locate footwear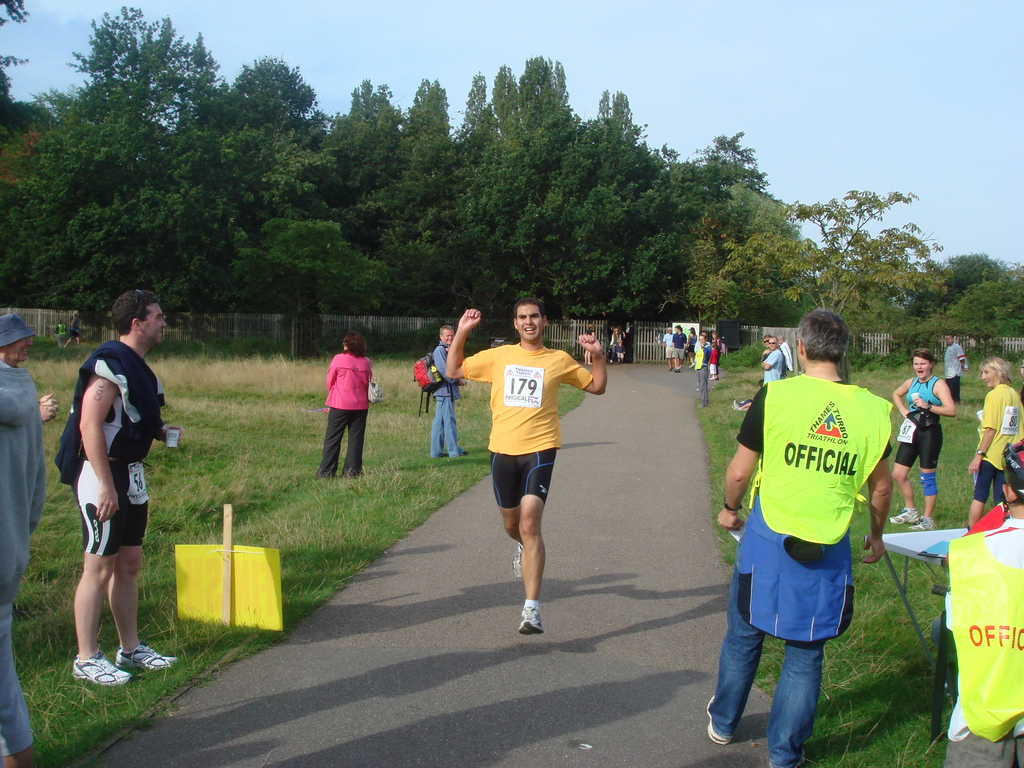
{"left": 113, "top": 643, "right": 179, "bottom": 671}
